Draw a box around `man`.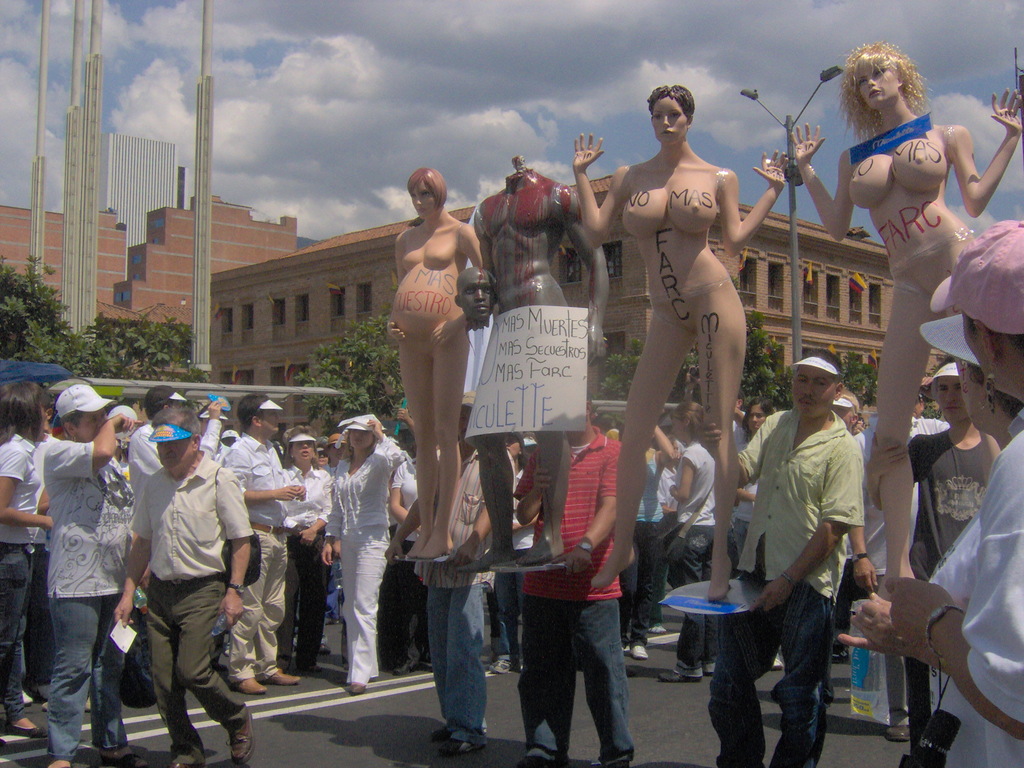
<bbox>205, 380, 314, 700</bbox>.
